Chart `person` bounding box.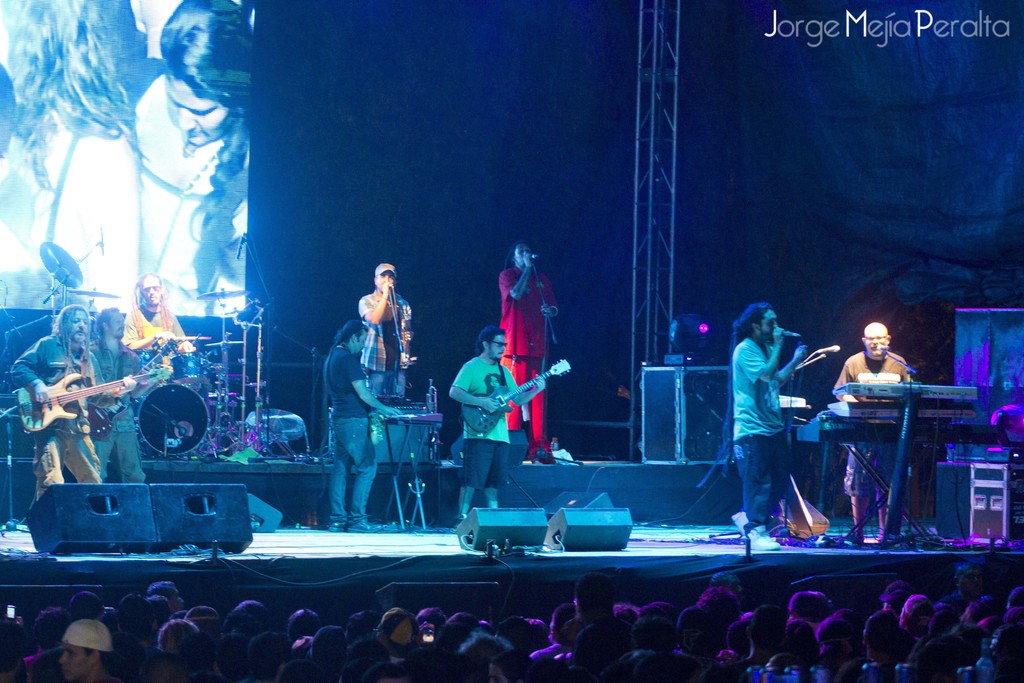
Charted: box(328, 321, 402, 535).
